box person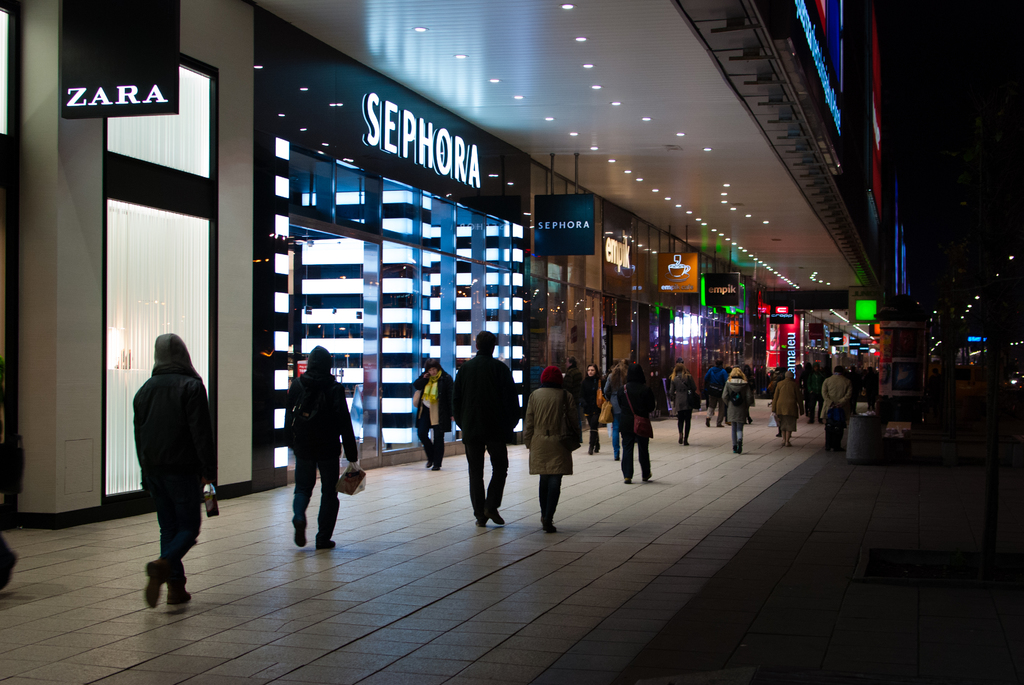
[0,355,32,594]
